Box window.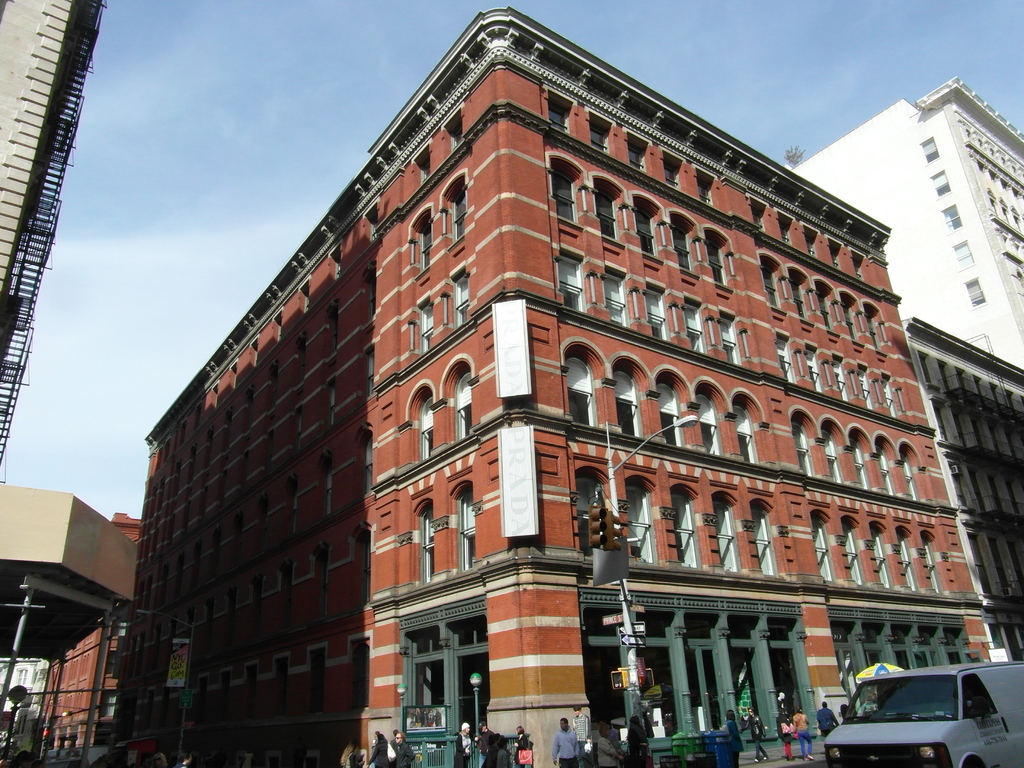
824,431,837,482.
